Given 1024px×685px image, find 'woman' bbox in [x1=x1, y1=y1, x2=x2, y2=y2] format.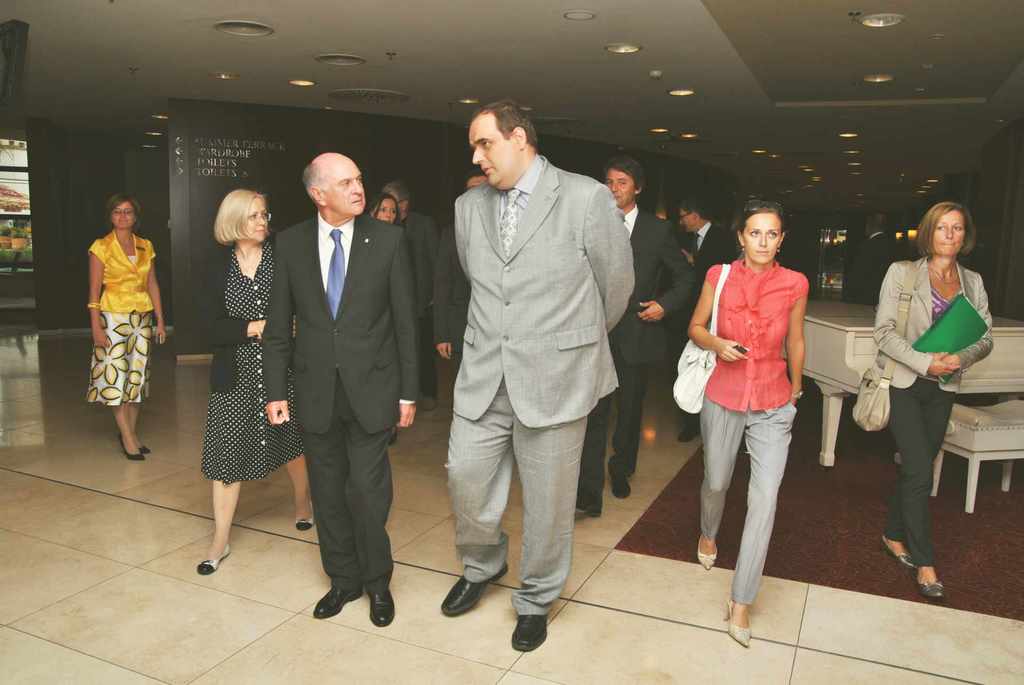
[x1=193, y1=186, x2=313, y2=576].
